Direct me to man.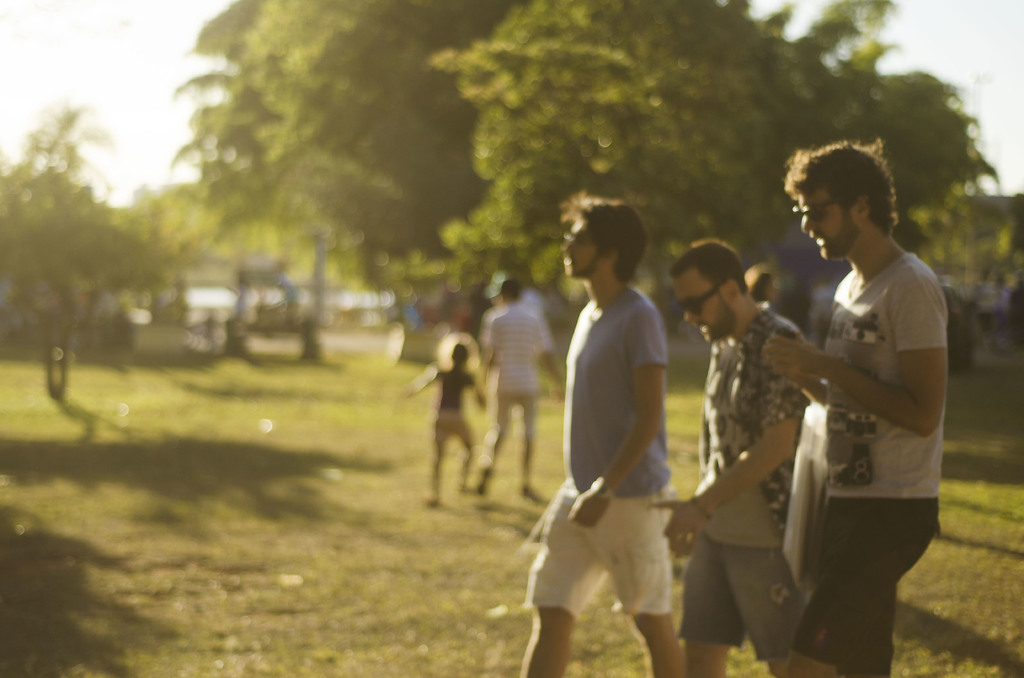
Direction: l=756, t=141, r=950, b=677.
